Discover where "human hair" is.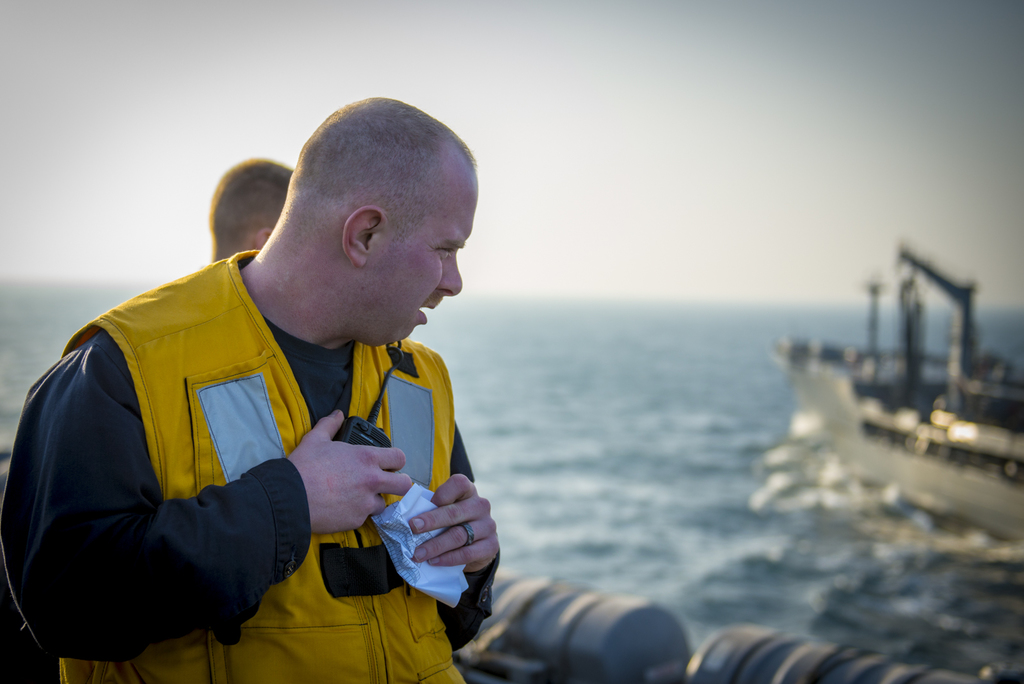
Discovered at crop(276, 106, 473, 257).
